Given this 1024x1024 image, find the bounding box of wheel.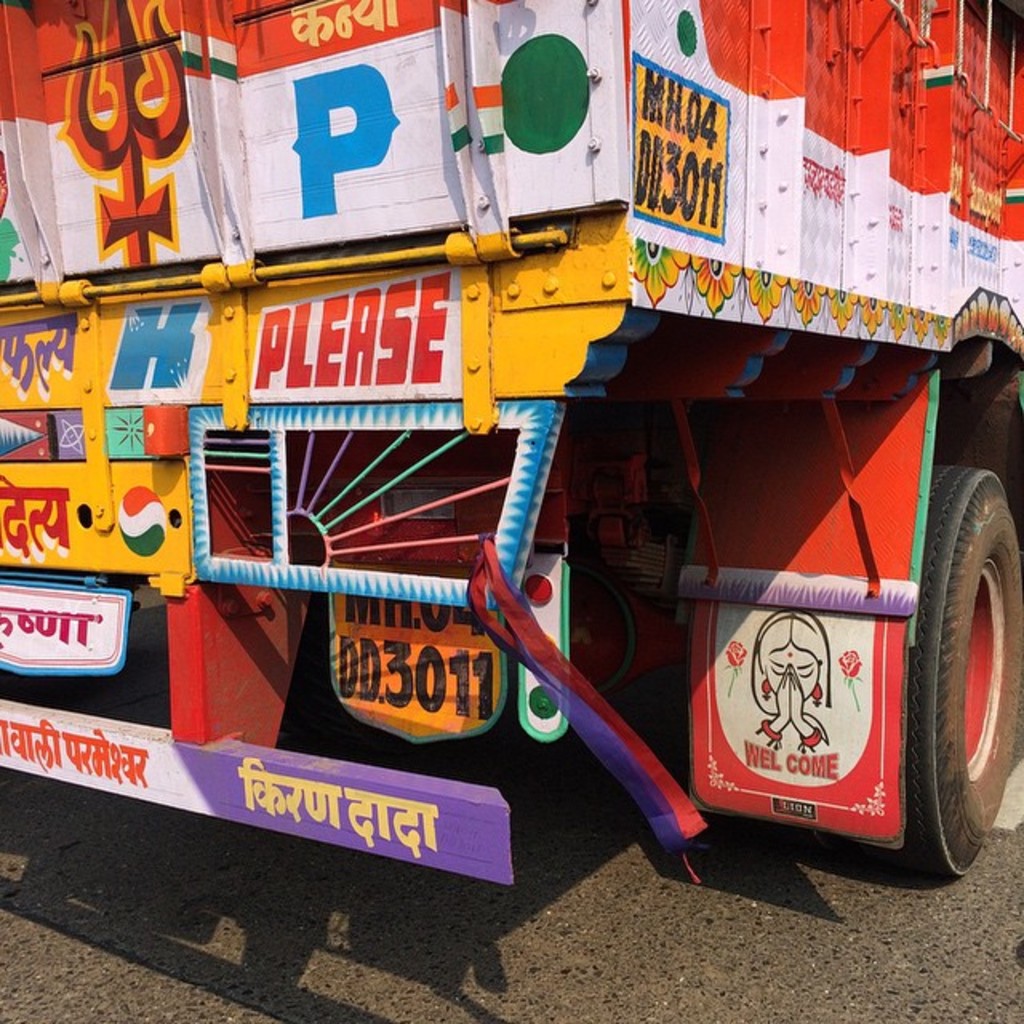
BBox(866, 464, 1003, 854).
